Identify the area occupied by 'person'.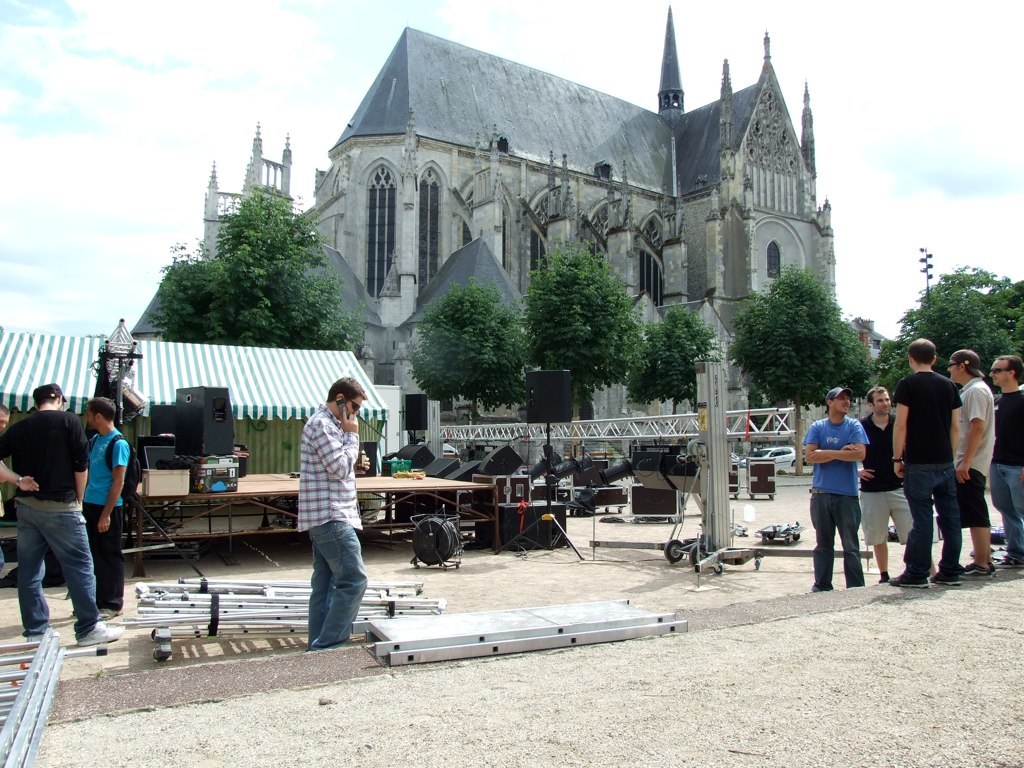
Area: 297 373 365 650.
